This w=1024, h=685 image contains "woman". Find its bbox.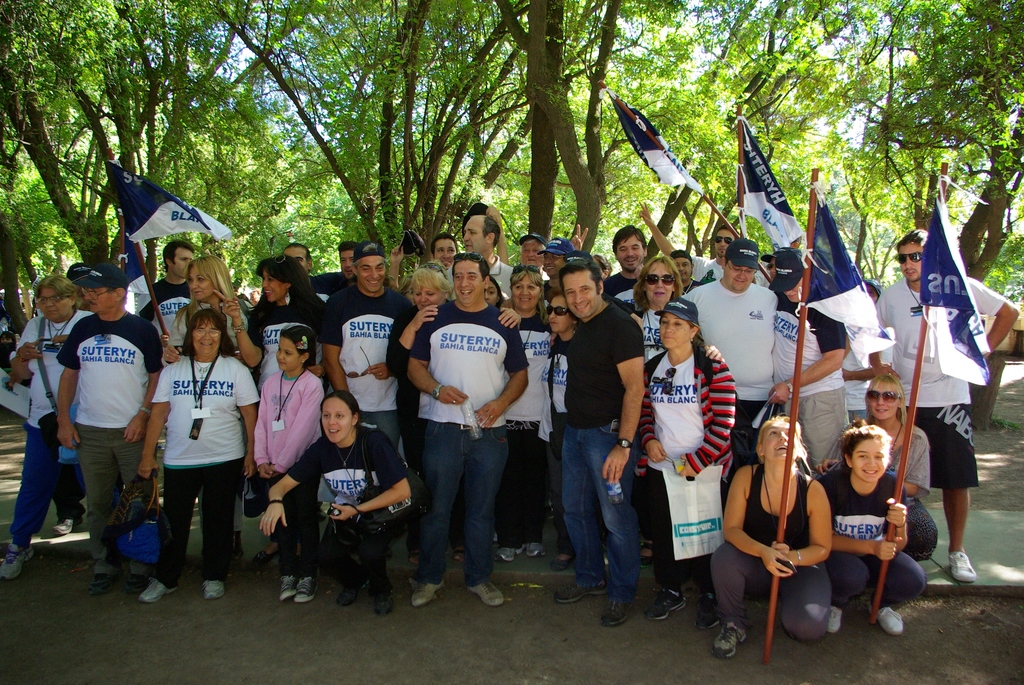
region(383, 266, 522, 479).
